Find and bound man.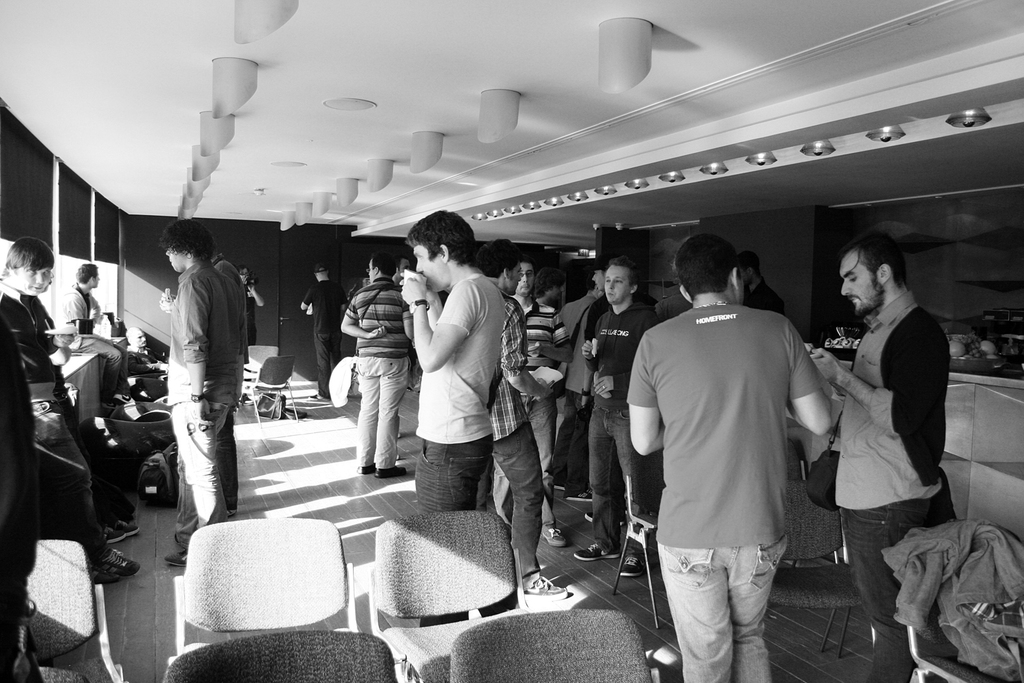
Bound: 300,259,344,404.
